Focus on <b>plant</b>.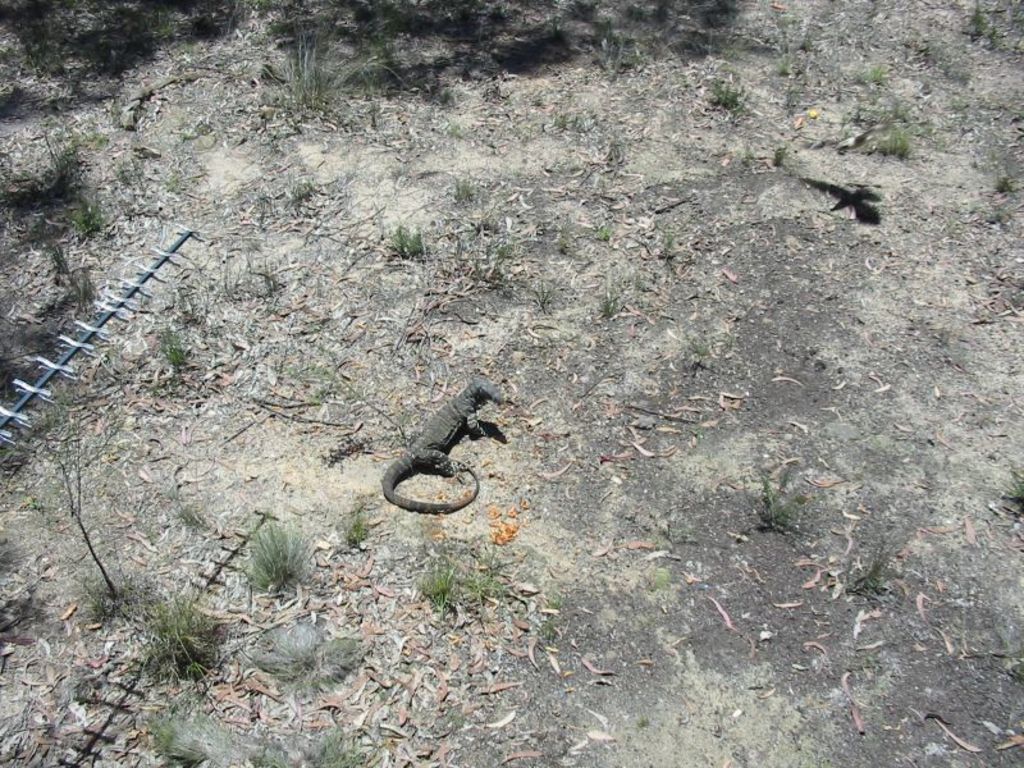
Focused at 416:553:456:621.
